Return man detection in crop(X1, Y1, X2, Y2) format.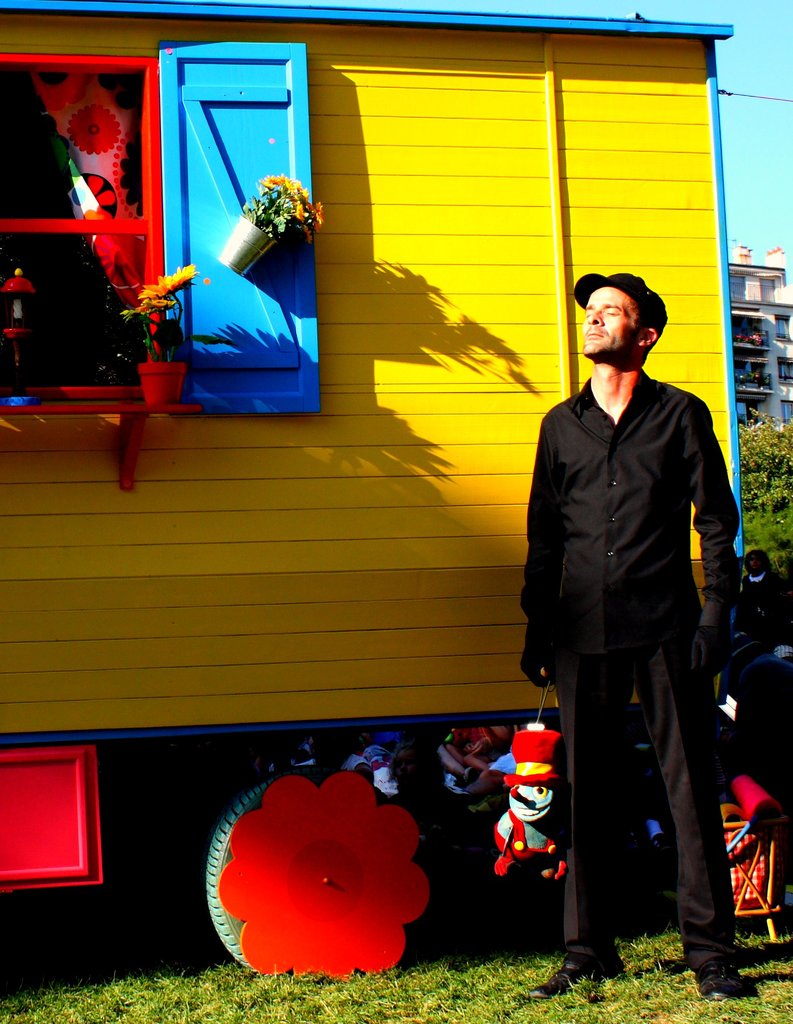
crop(740, 550, 788, 636).
